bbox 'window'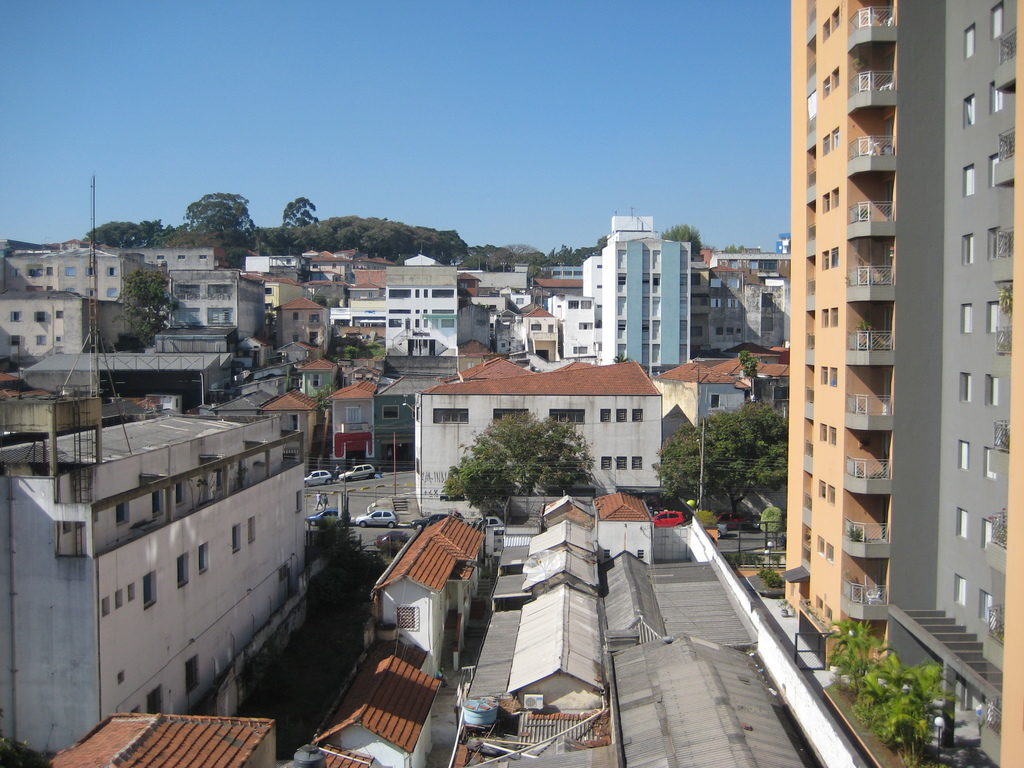
(left=651, top=344, right=660, bottom=365)
